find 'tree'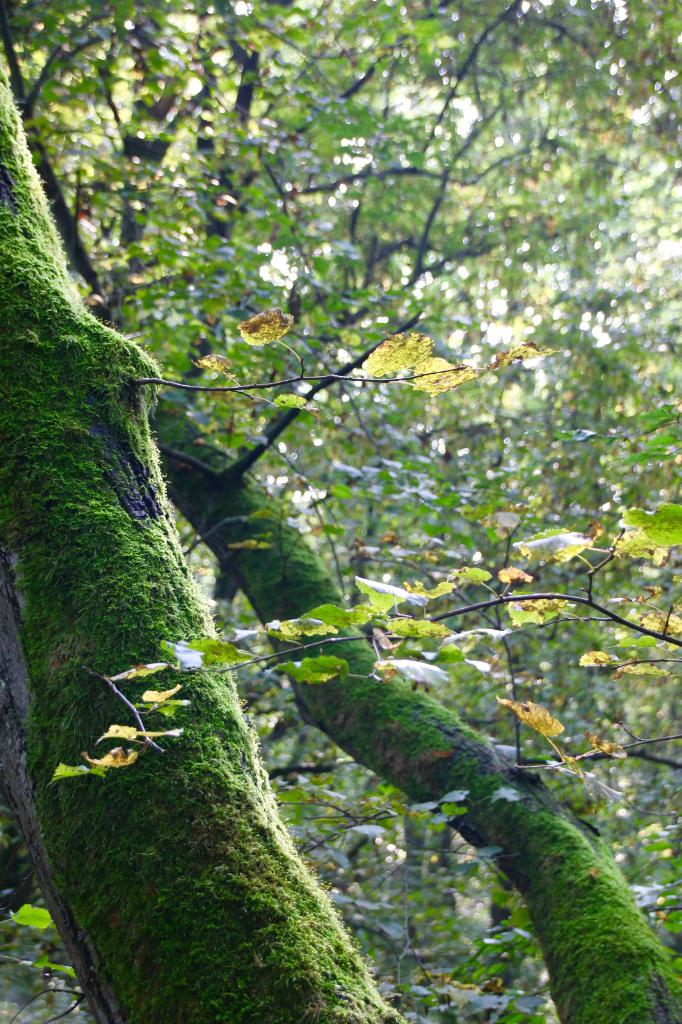
0/1/681/1023
